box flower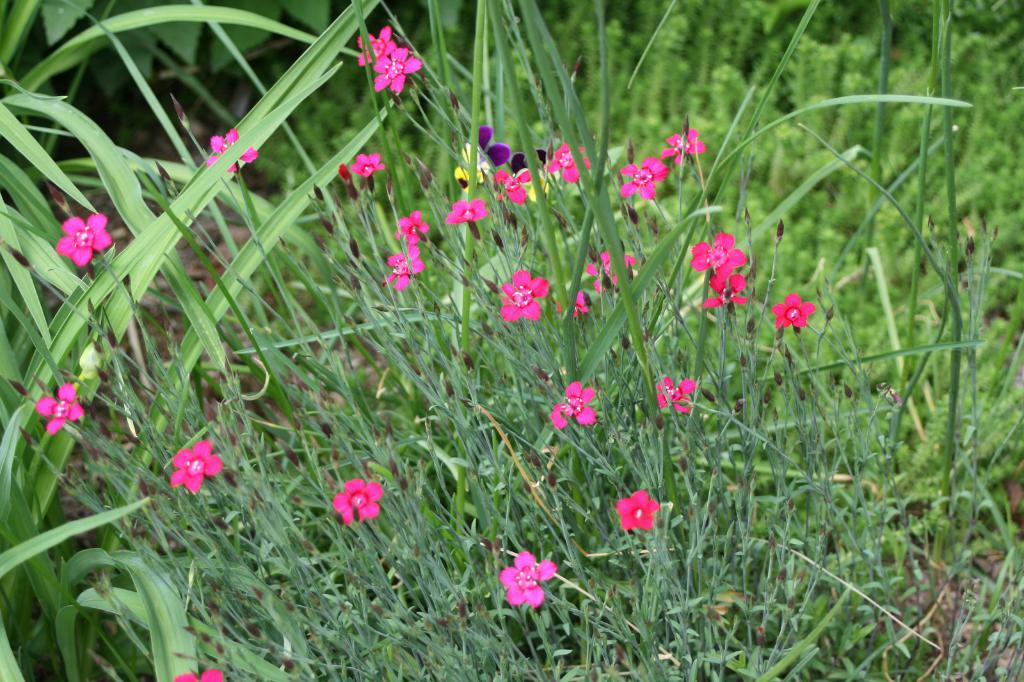
Rect(457, 141, 485, 187)
